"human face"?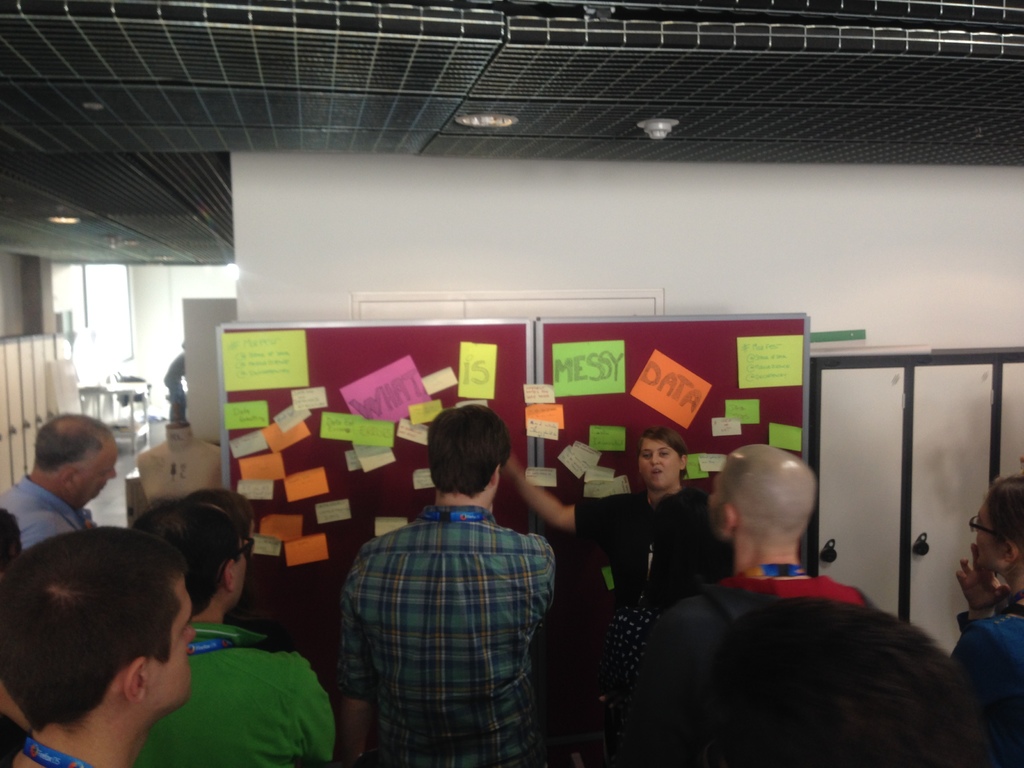
<bbox>152, 573, 194, 719</bbox>
